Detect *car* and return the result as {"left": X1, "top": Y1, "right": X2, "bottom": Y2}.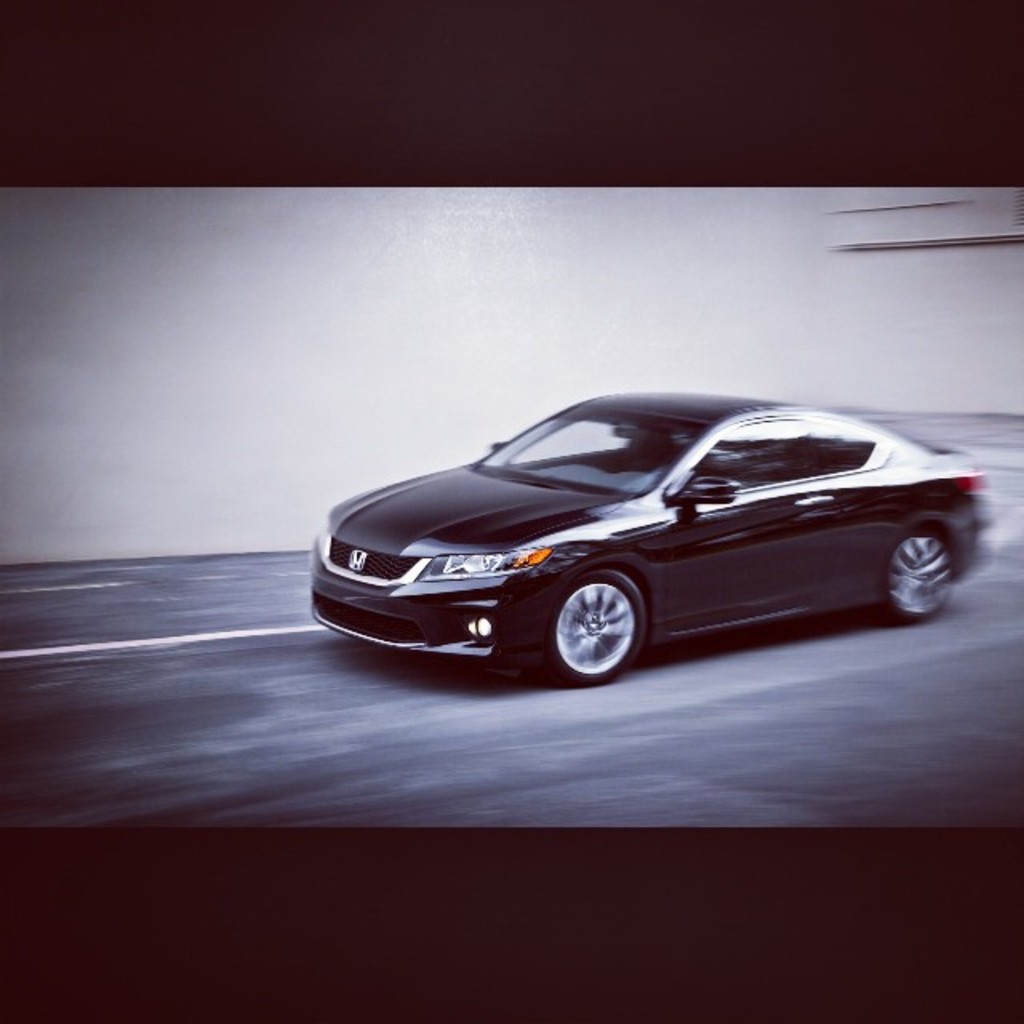
{"left": 310, "top": 390, "right": 987, "bottom": 685}.
